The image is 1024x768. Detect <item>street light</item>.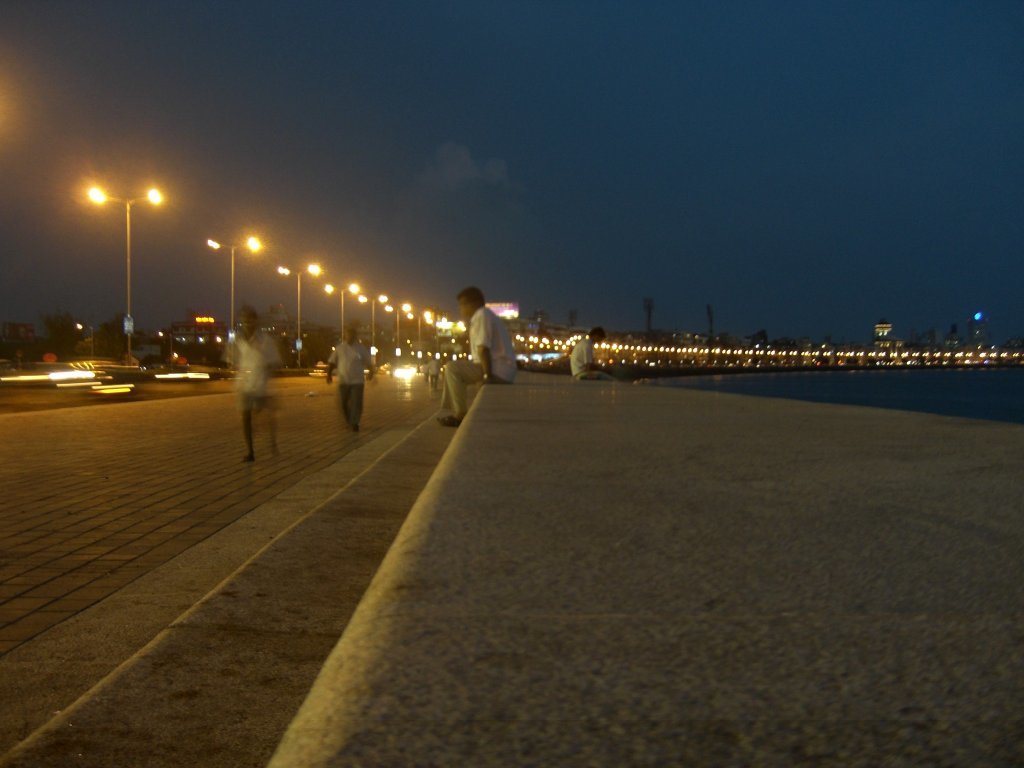
Detection: (x1=832, y1=352, x2=843, y2=363).
